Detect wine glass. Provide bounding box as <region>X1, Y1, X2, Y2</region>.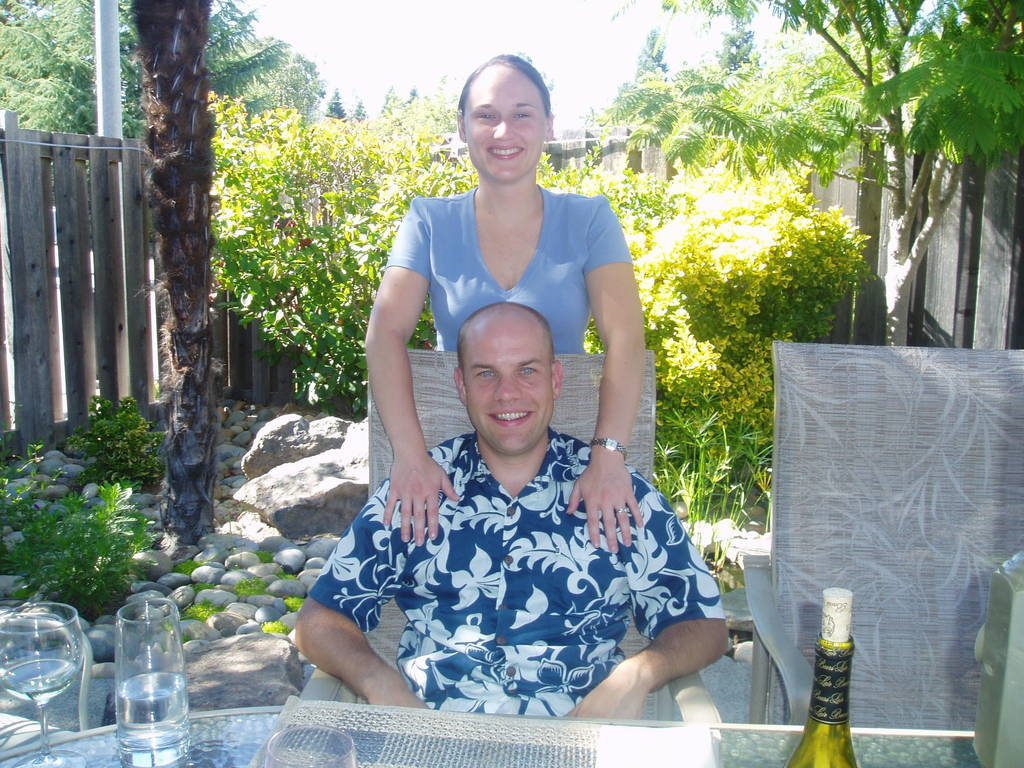
<region>0, 605, 90, 767</region>.
